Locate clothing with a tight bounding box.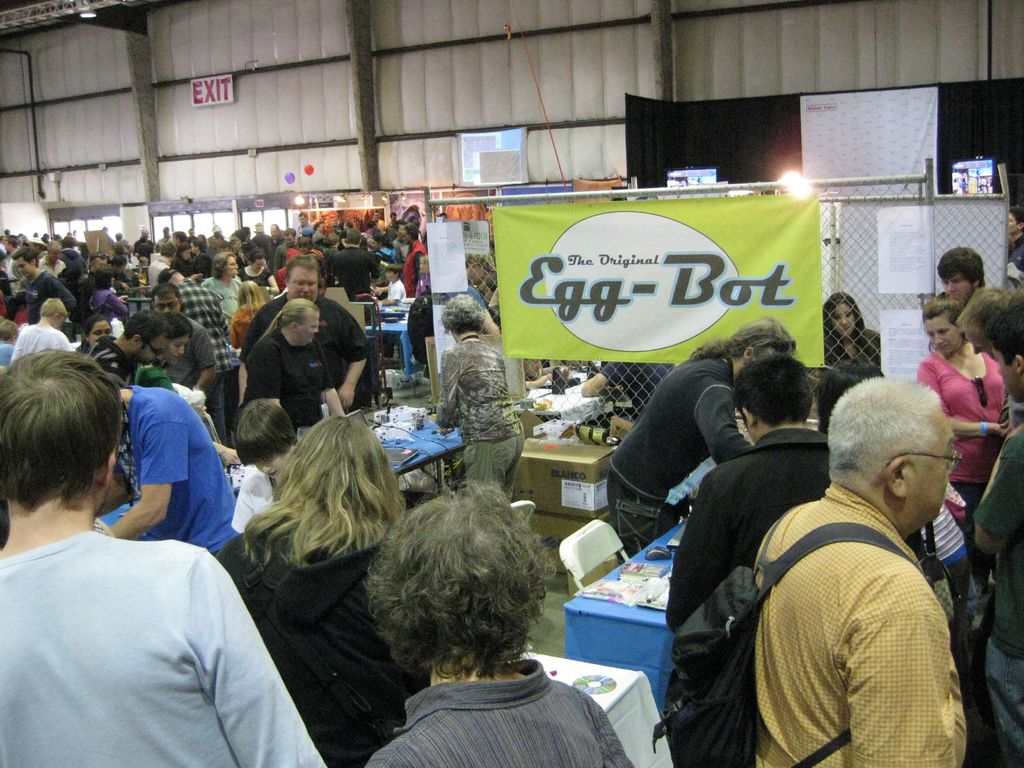
region(413, 285, 486, 360).
